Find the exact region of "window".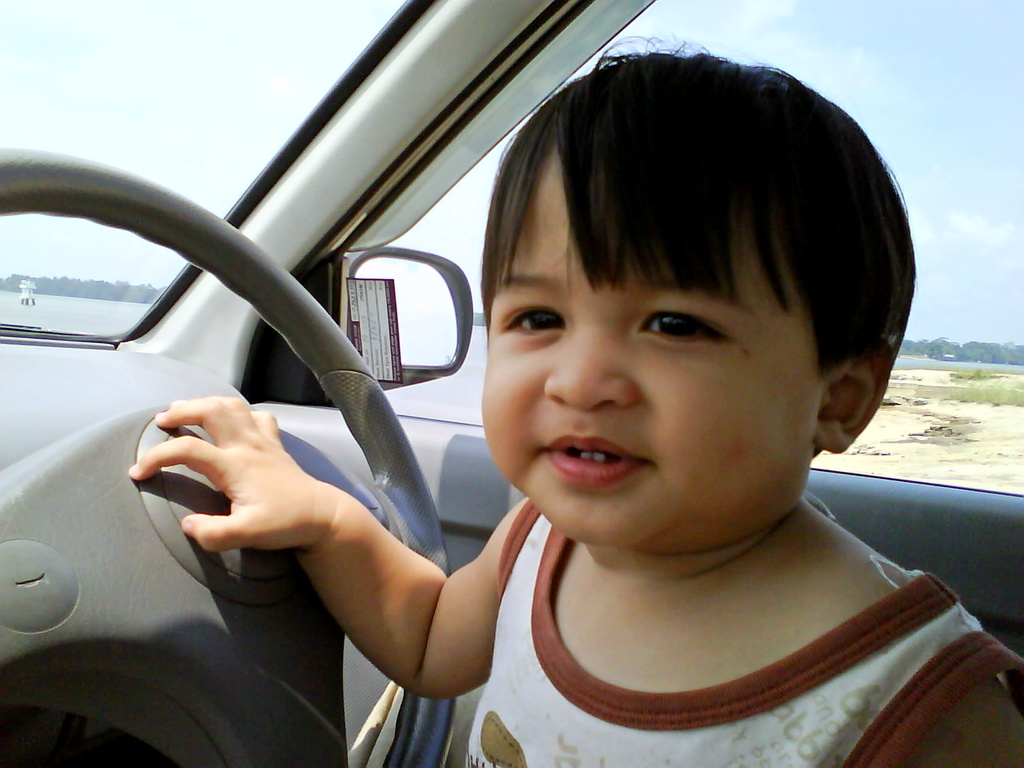
Exact region: bbox=(339, 0, 1019, 502).
